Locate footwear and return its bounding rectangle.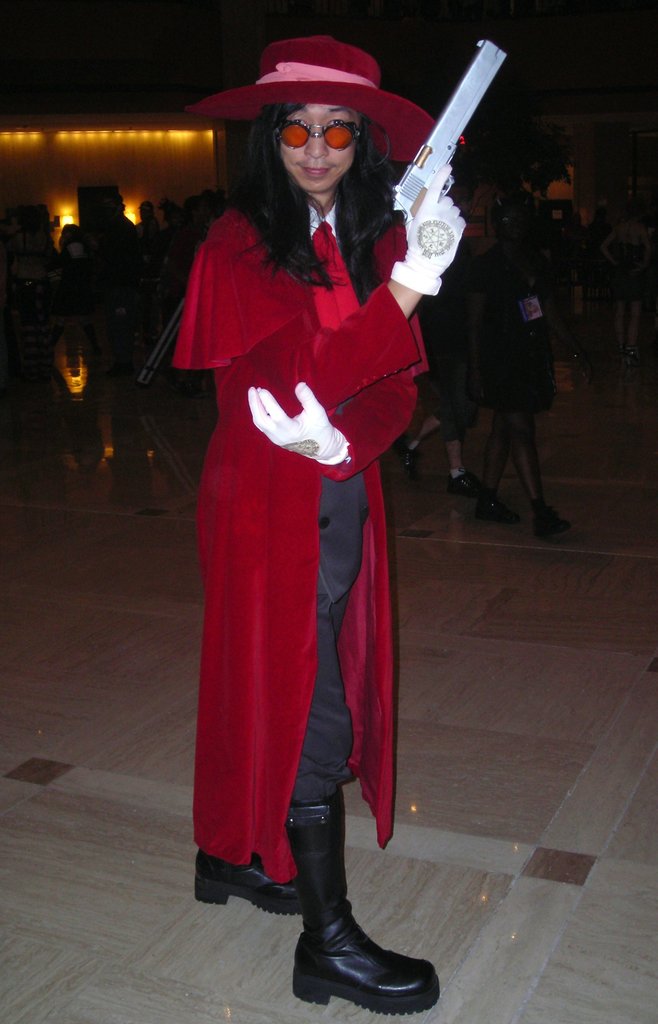
{"left": 536, "top": 502, "right": 574, "bottom": 541}.
